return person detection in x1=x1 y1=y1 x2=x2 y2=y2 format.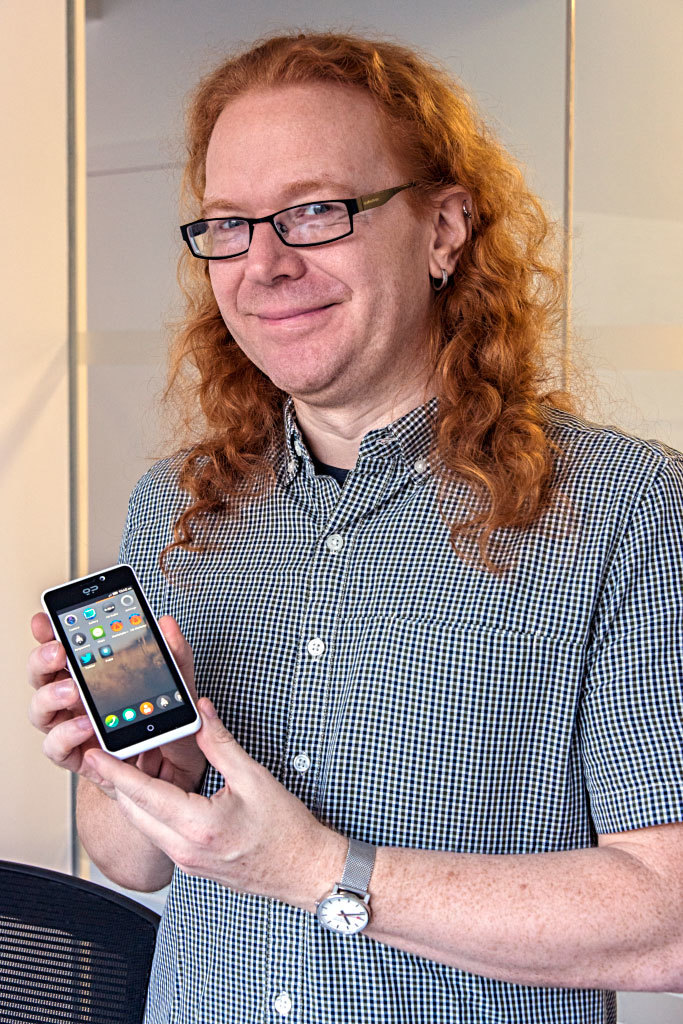
x1=42 y1=11 x2=671 y2=934.
